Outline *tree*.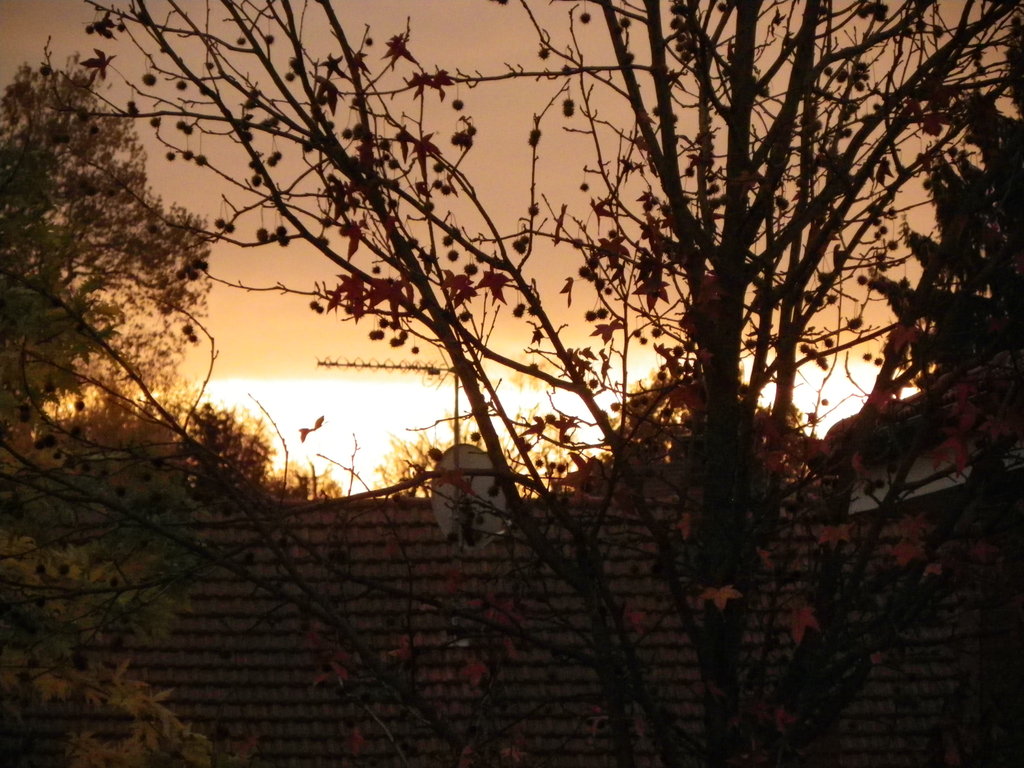
Outline: locate(377, 404, 591, 500).
